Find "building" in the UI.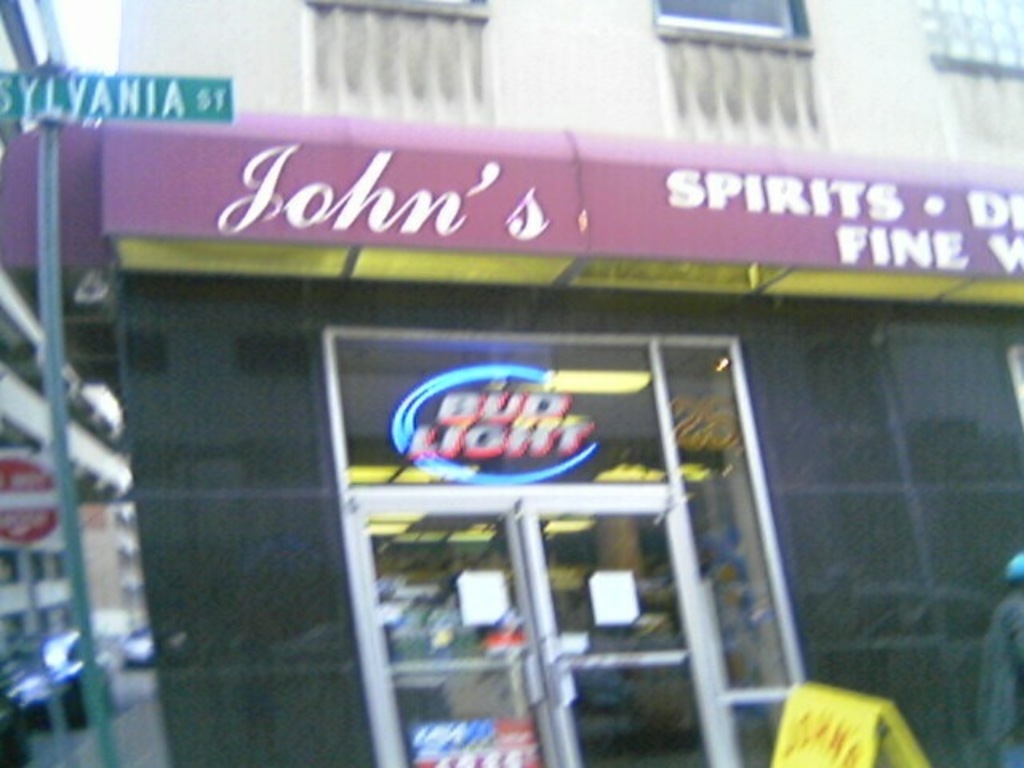
UI element at 0, 365, 141, 675.
